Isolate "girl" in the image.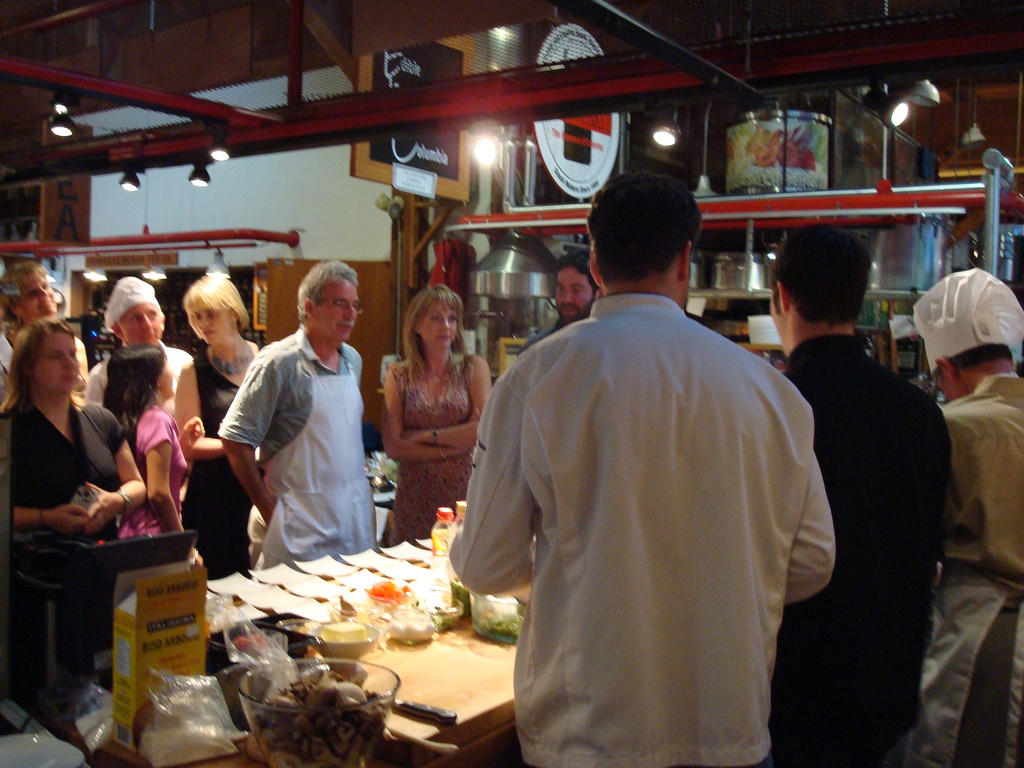
Isolated region: bbox(0, 318, 169, 664).
